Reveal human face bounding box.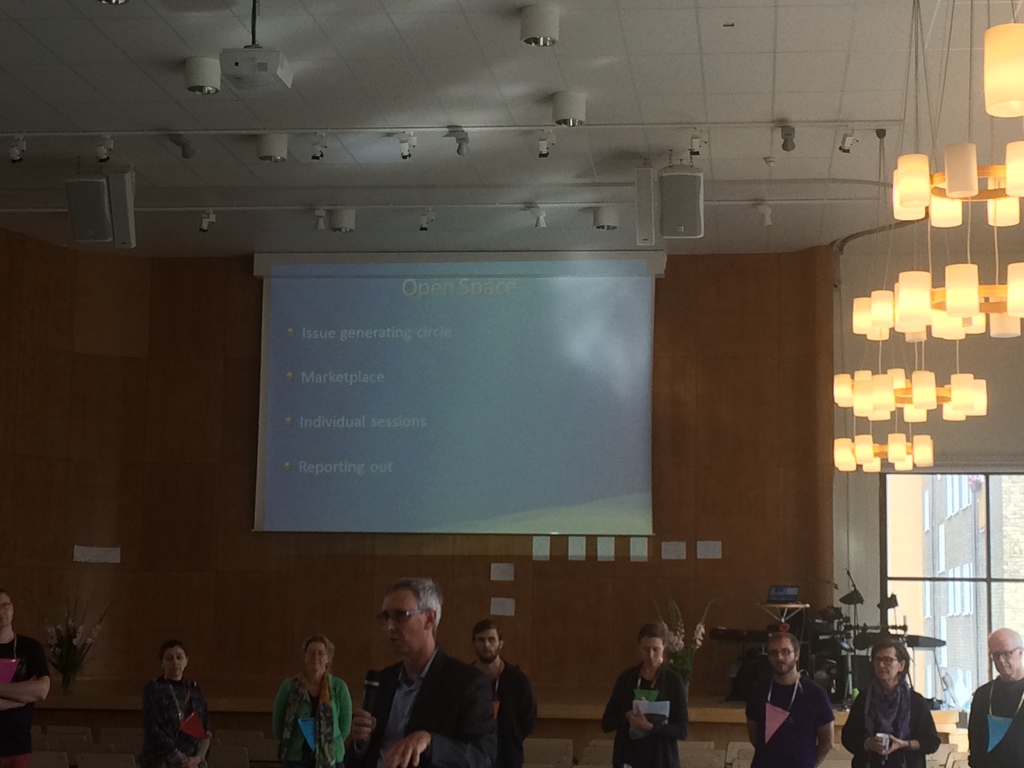
Revealed: [left=165, top=646, right=190, bottom=680].
